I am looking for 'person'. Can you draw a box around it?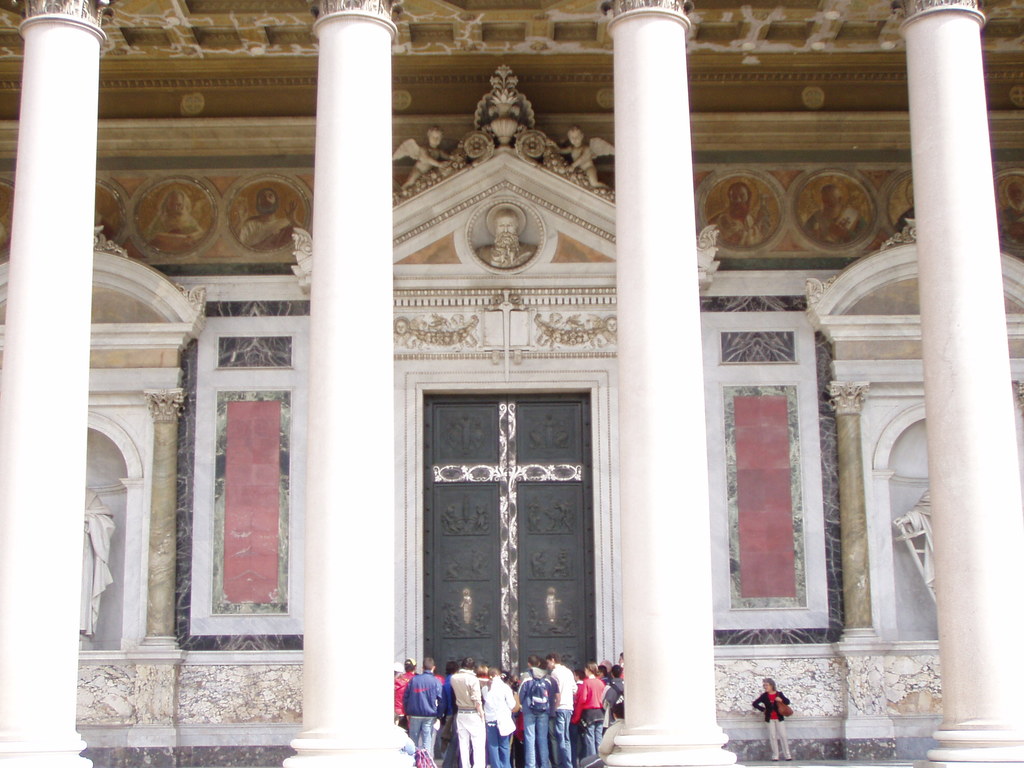
Sure, the bounding box is select_region(552, 126, 612, 188).
